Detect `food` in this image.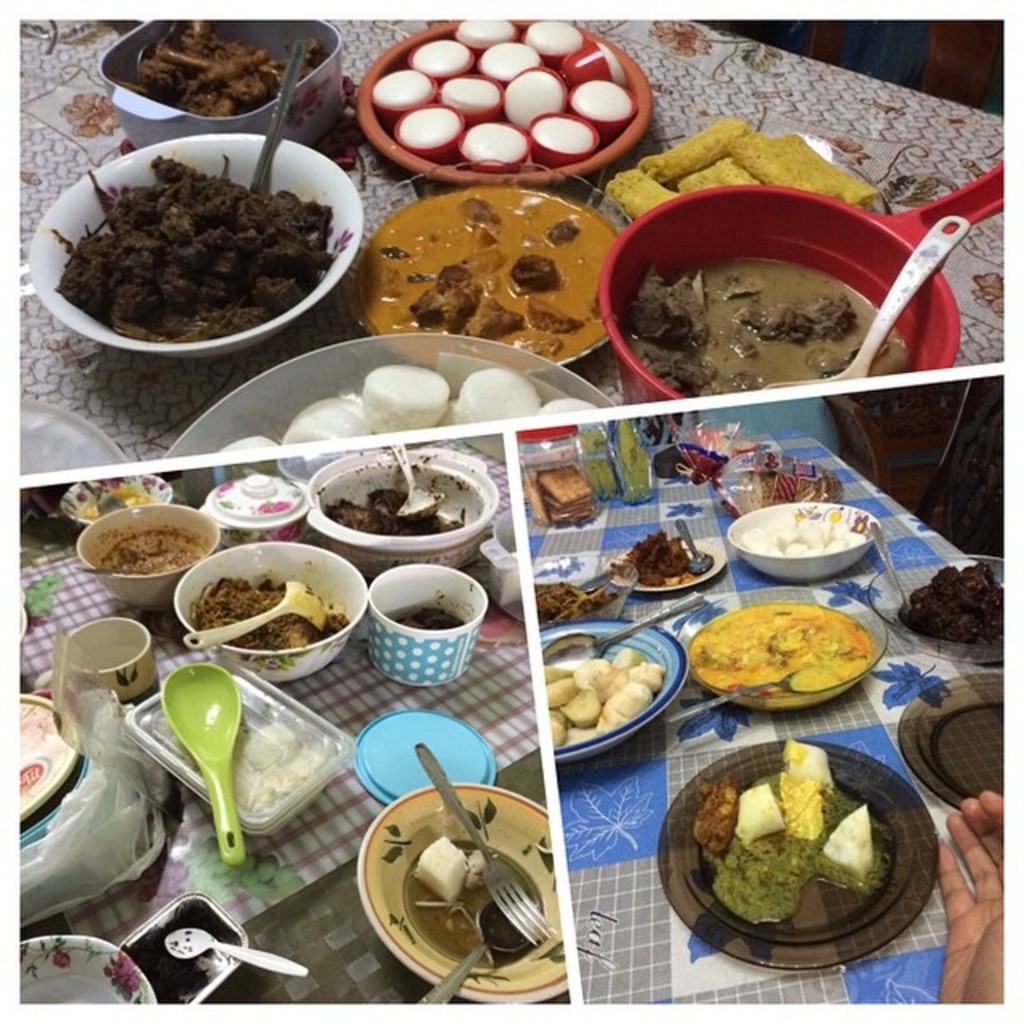
Detection: x1=101 y1=530 x2=206 y2=578.
